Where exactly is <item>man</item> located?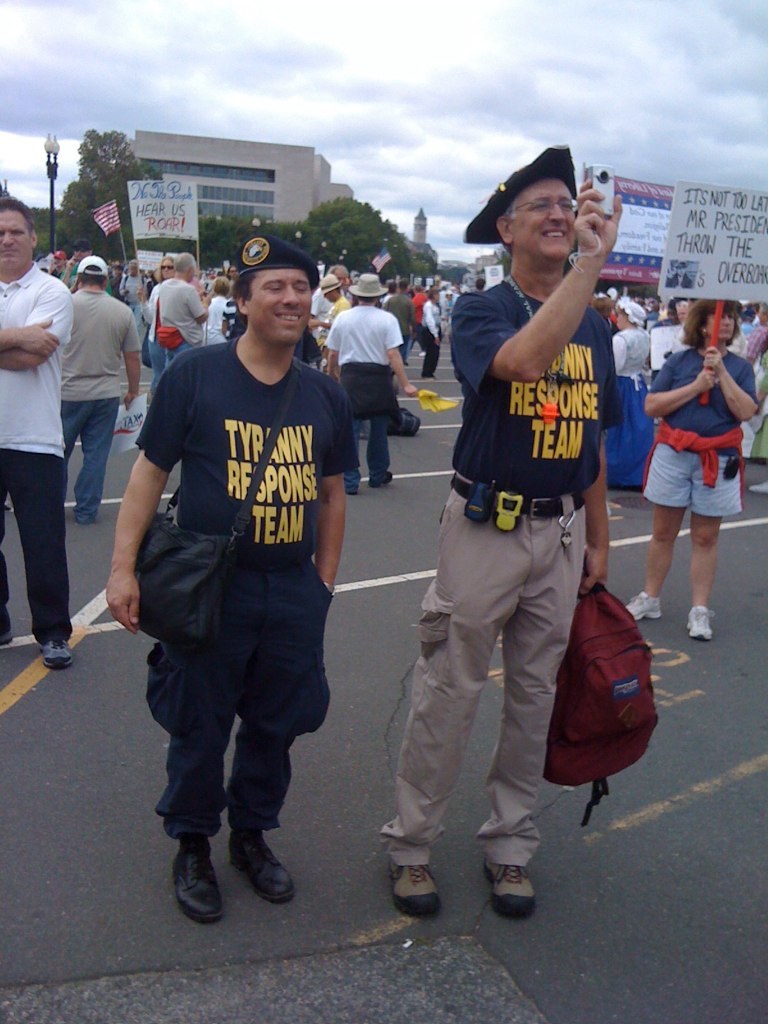
Its bounding box is [left=116, top=257, right=150, bottom=323].
